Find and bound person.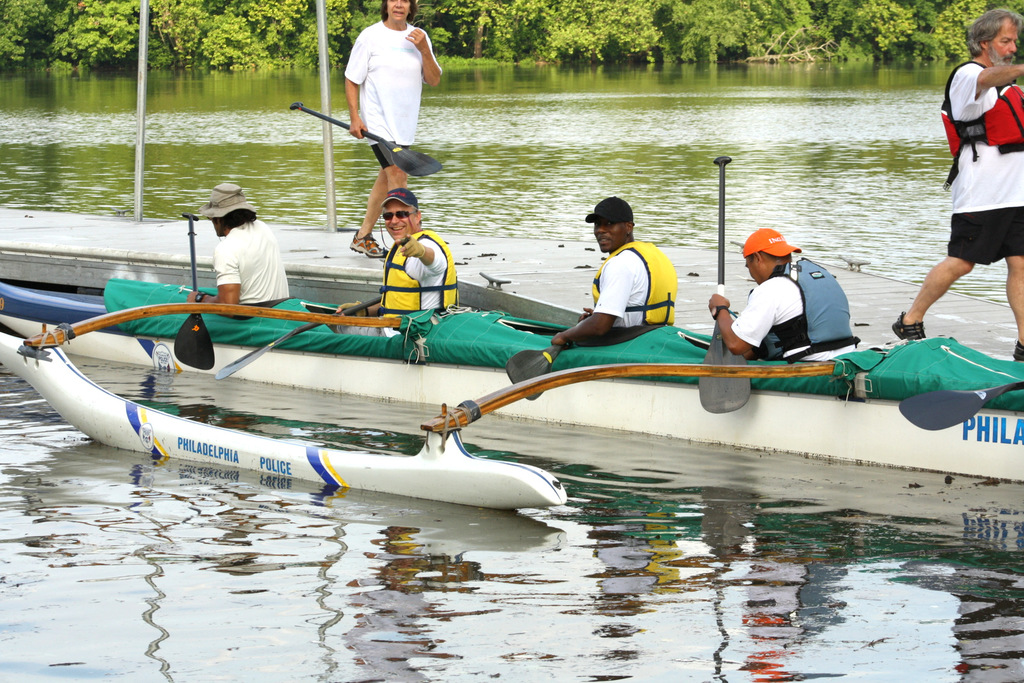
Bound: [left=920, top=20, right=1018, bottom=347].
